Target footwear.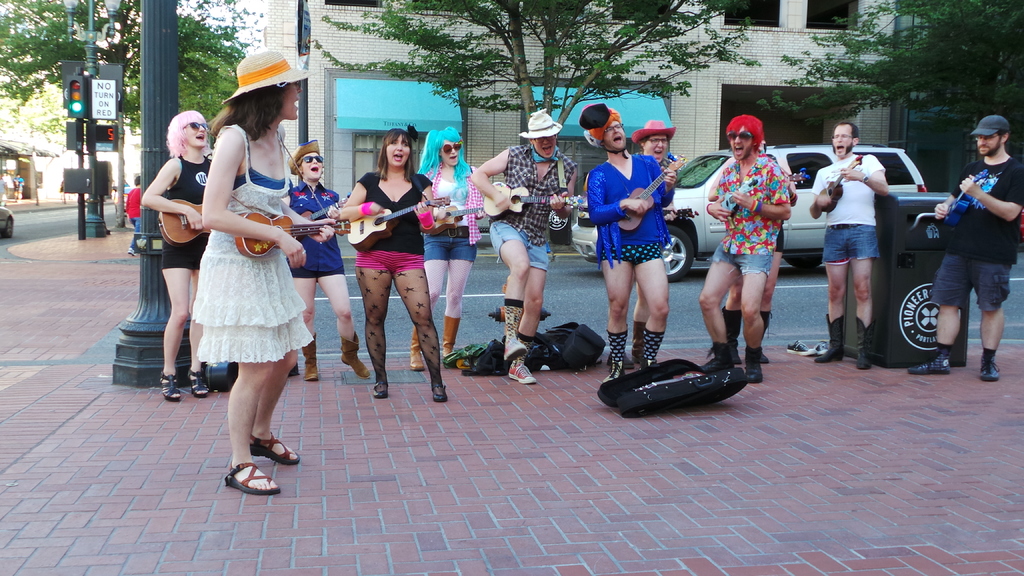
Target region: [126,246,138,257].
